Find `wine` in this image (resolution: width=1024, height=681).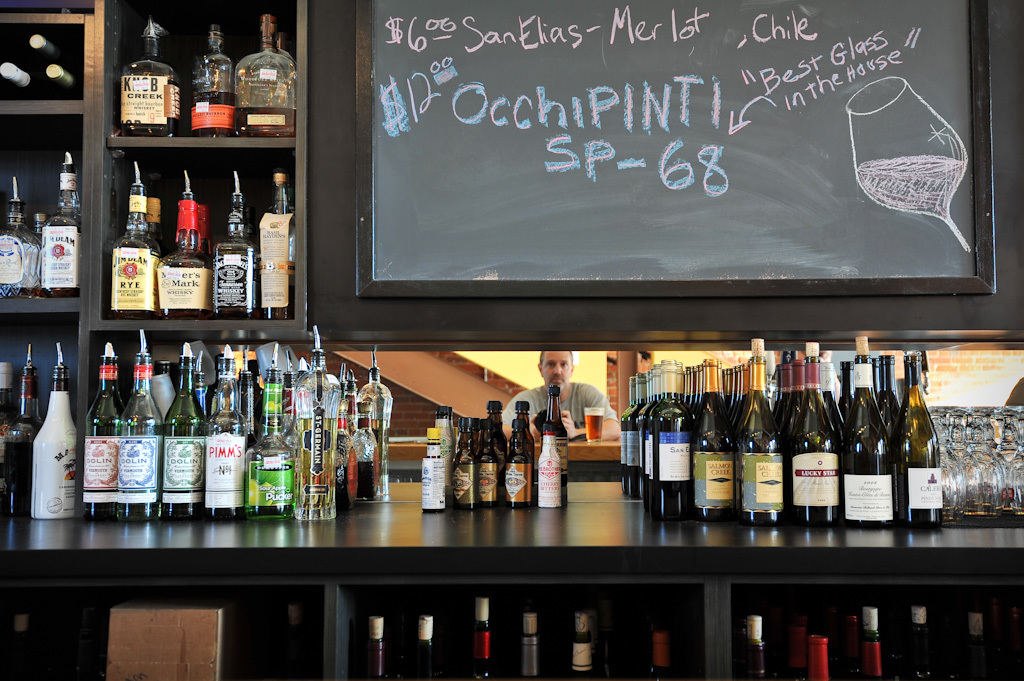
(775,616,802,680).
